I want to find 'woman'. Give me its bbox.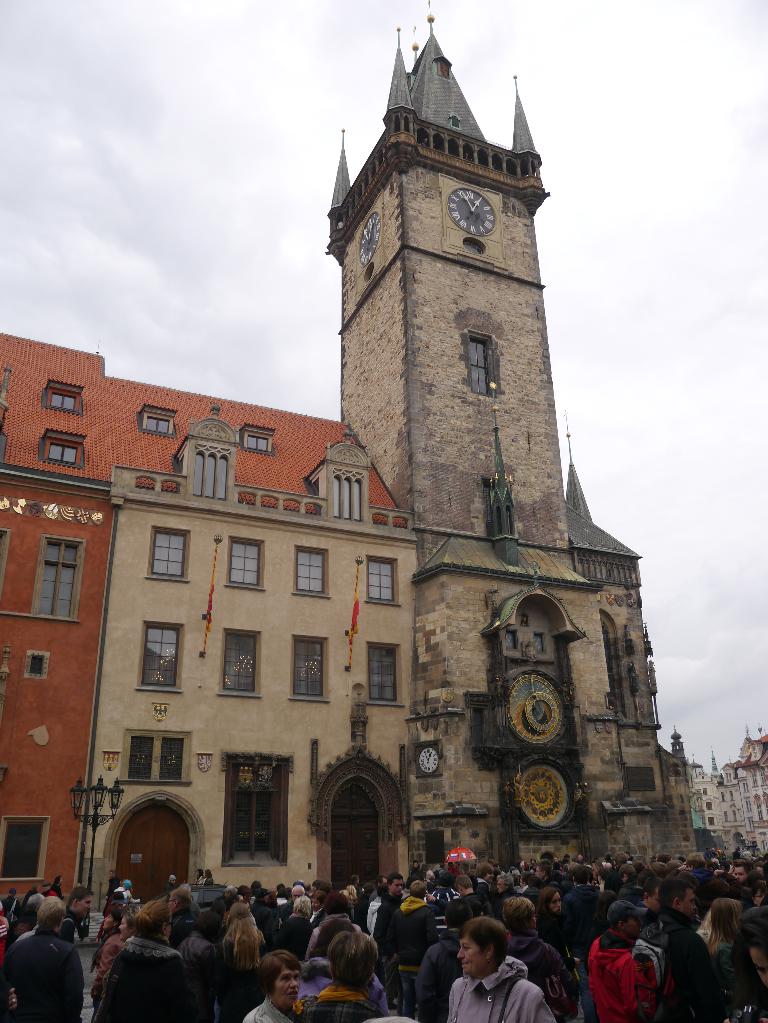
<region>532, 887, 583, 973</region>.
